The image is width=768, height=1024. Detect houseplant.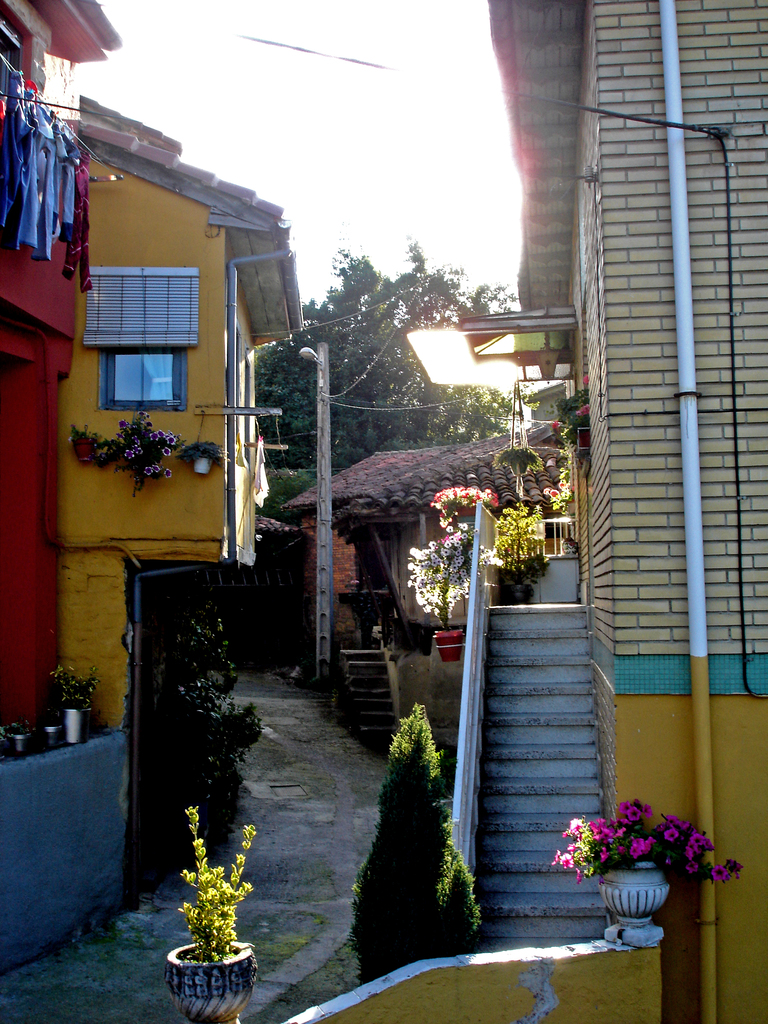
Detection: [x1=404, y1=536, x2=479, y2=657].
